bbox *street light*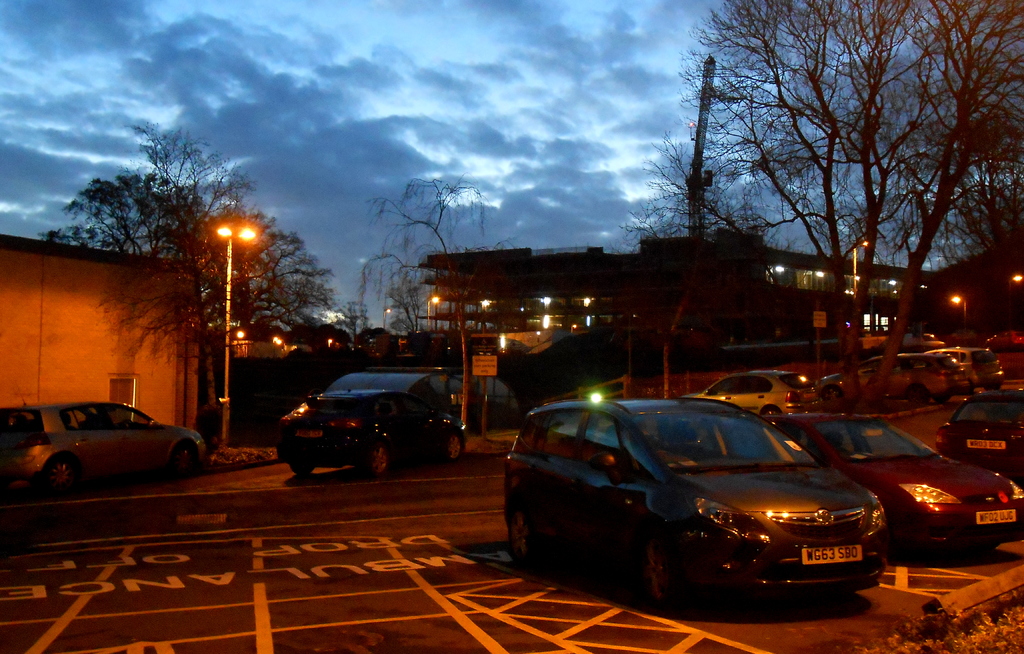
x1=852, y1=240, x2=869, y2=305
